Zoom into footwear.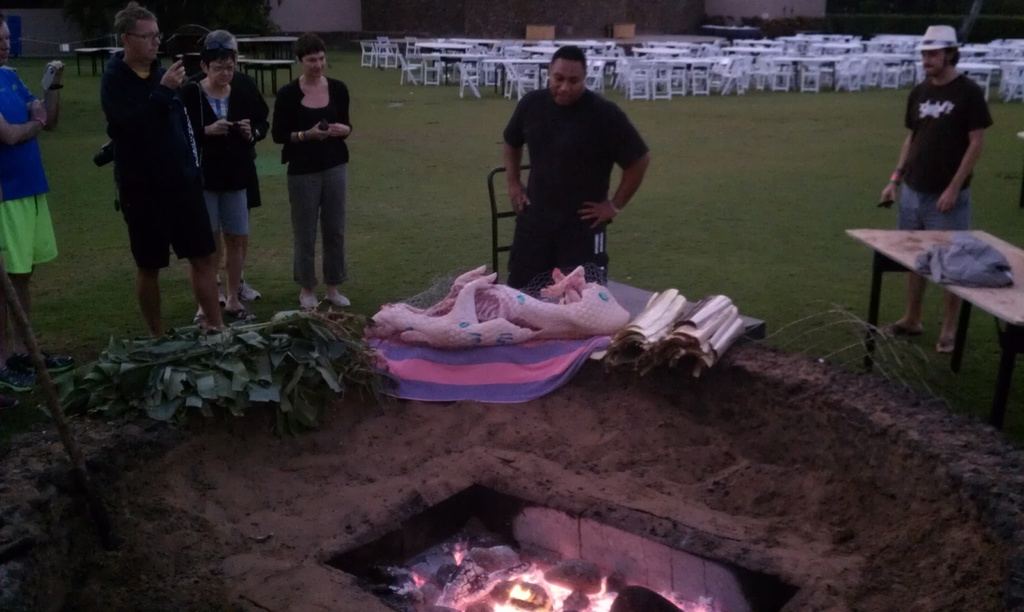
Zoom target: bbox=[878, 319, 919, 340].
